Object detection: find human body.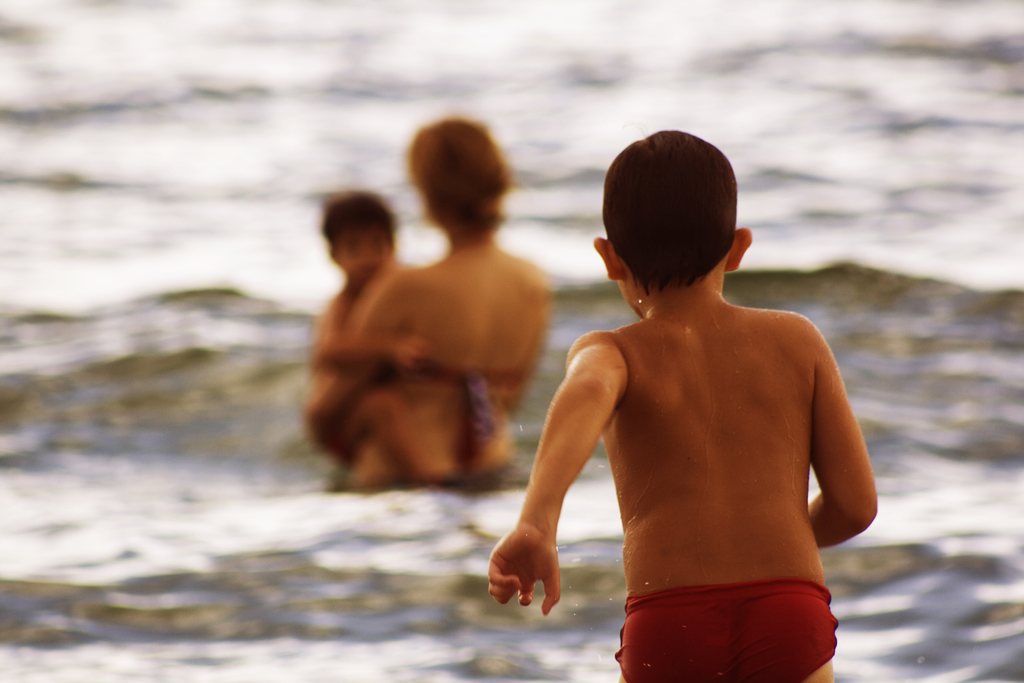
499:185:880:658.
